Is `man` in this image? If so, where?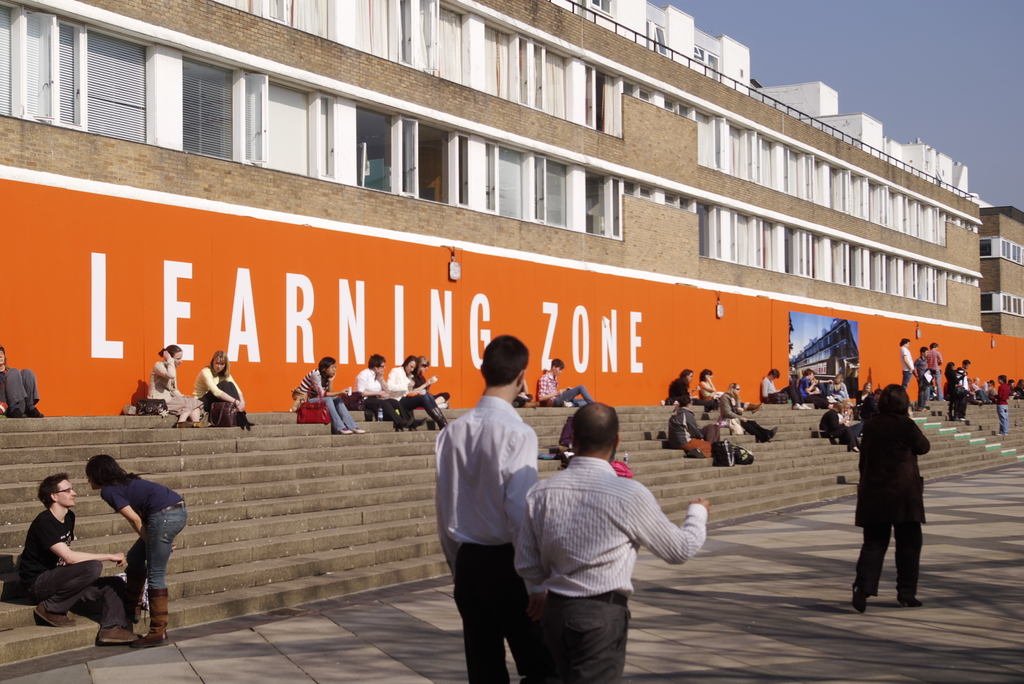
Yes, at 926,344,945,398.
